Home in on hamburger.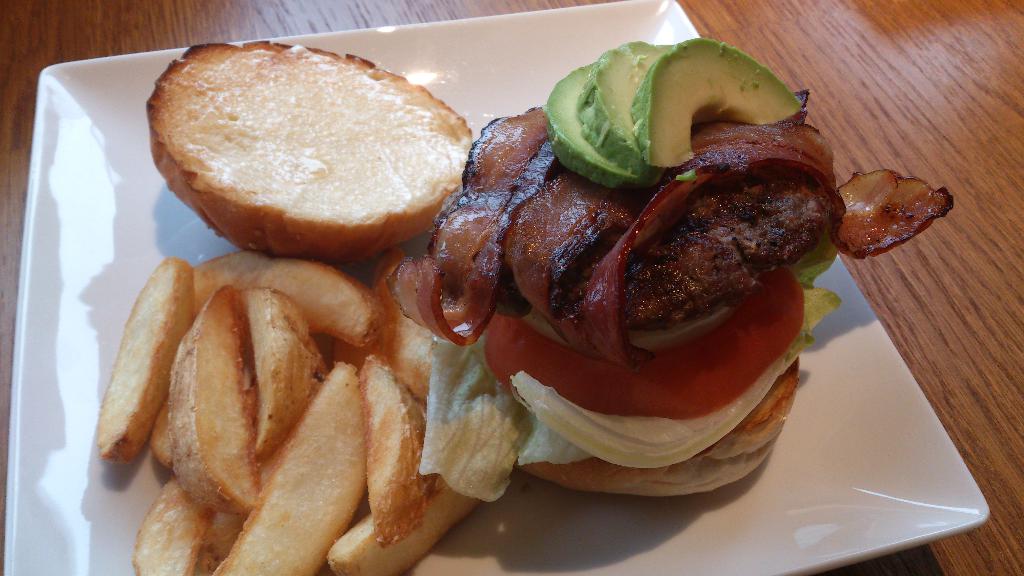
Homed in at x1=136 y1=35 x2=940 y2=498.
